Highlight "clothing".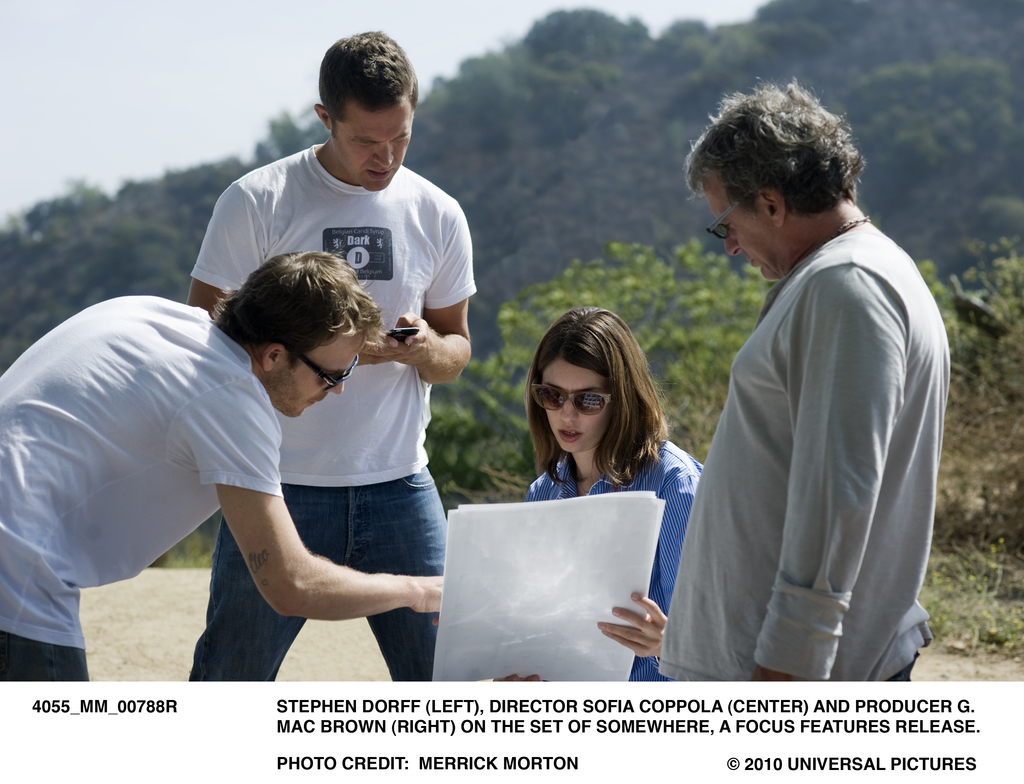
Highlighted region: [186, 455, 439, 687].
